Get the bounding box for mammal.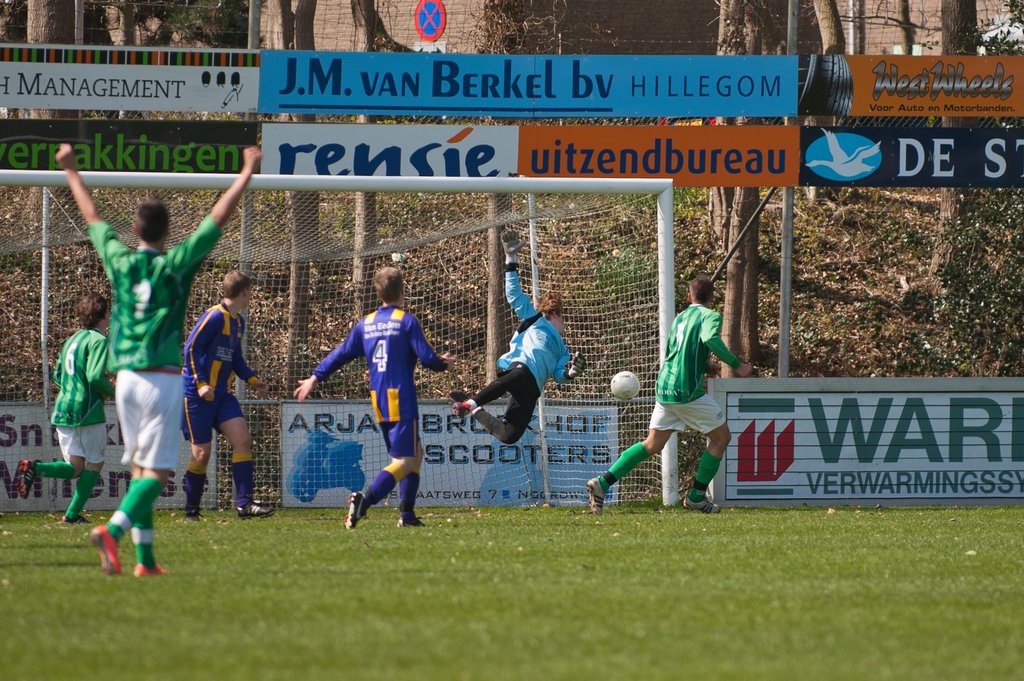
(x1=56, y1=141, x2=263, y2=579).
